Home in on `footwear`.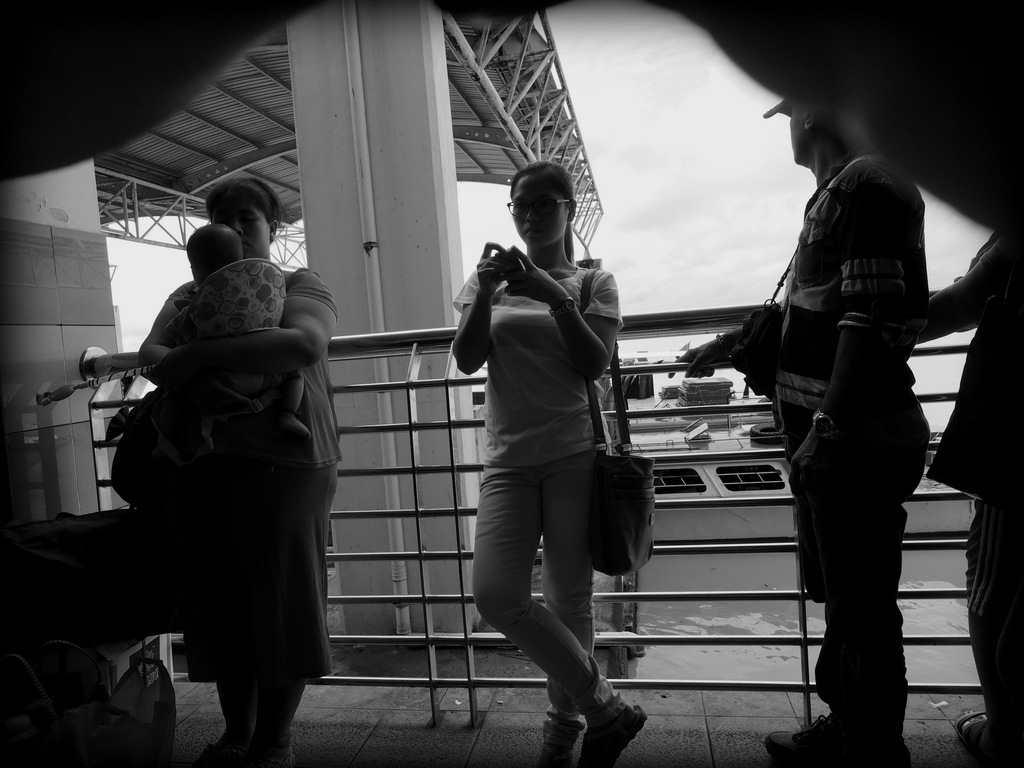
Homed in at 188:723:250:767.
